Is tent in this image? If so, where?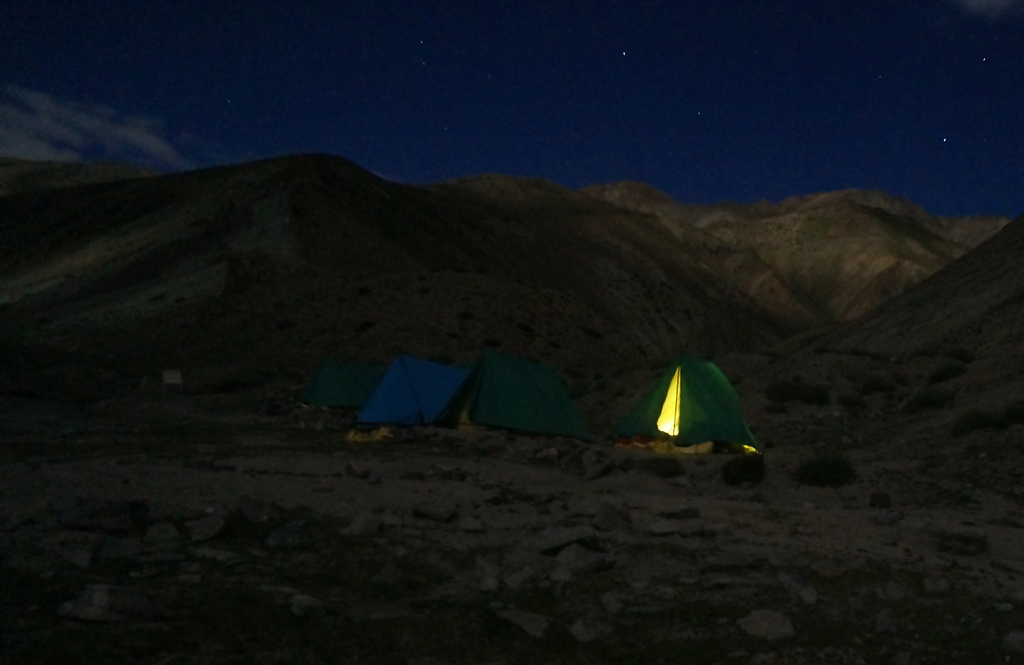
Yes, at box=[319, 363, 355, 493].
